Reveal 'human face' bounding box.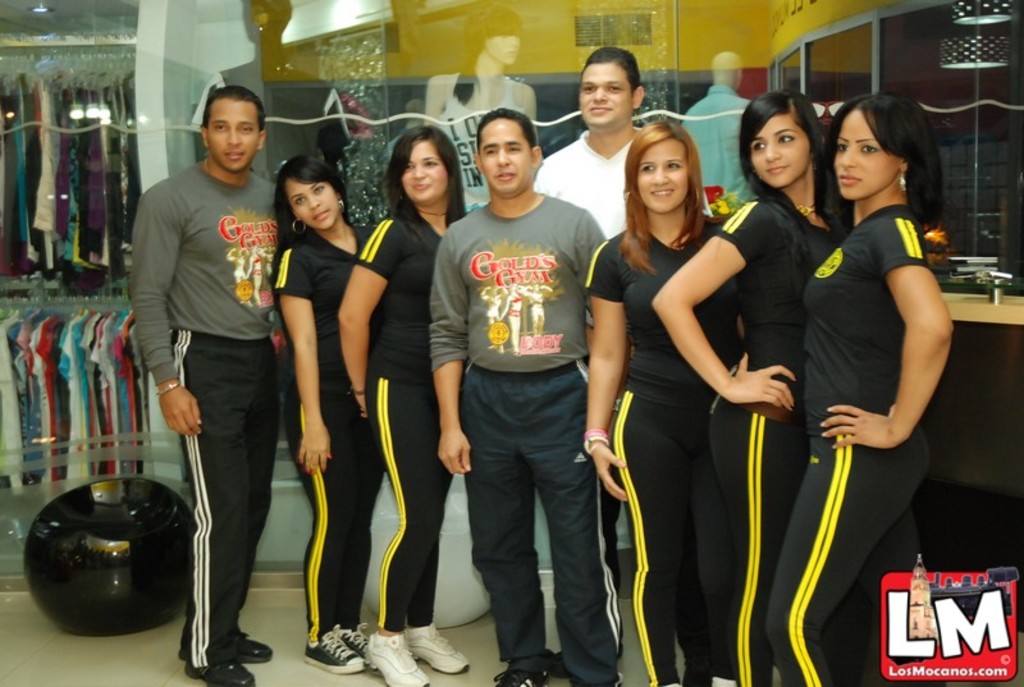
Revealed: BBox(751, 106, 810, 188).
